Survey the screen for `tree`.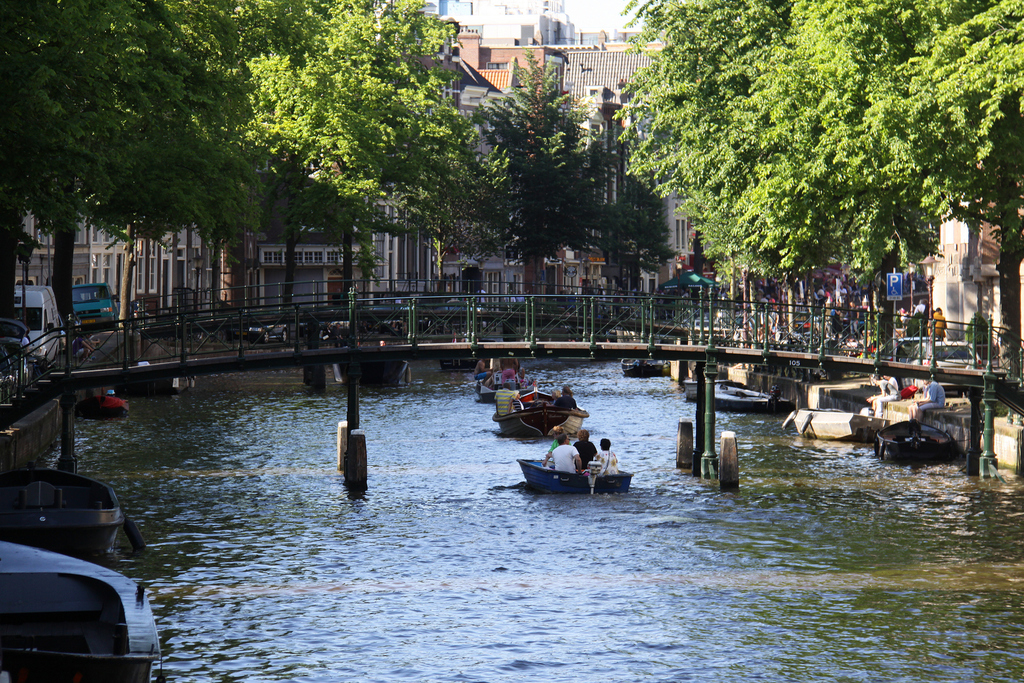
Survey found: [223, 0, 484, 316].
